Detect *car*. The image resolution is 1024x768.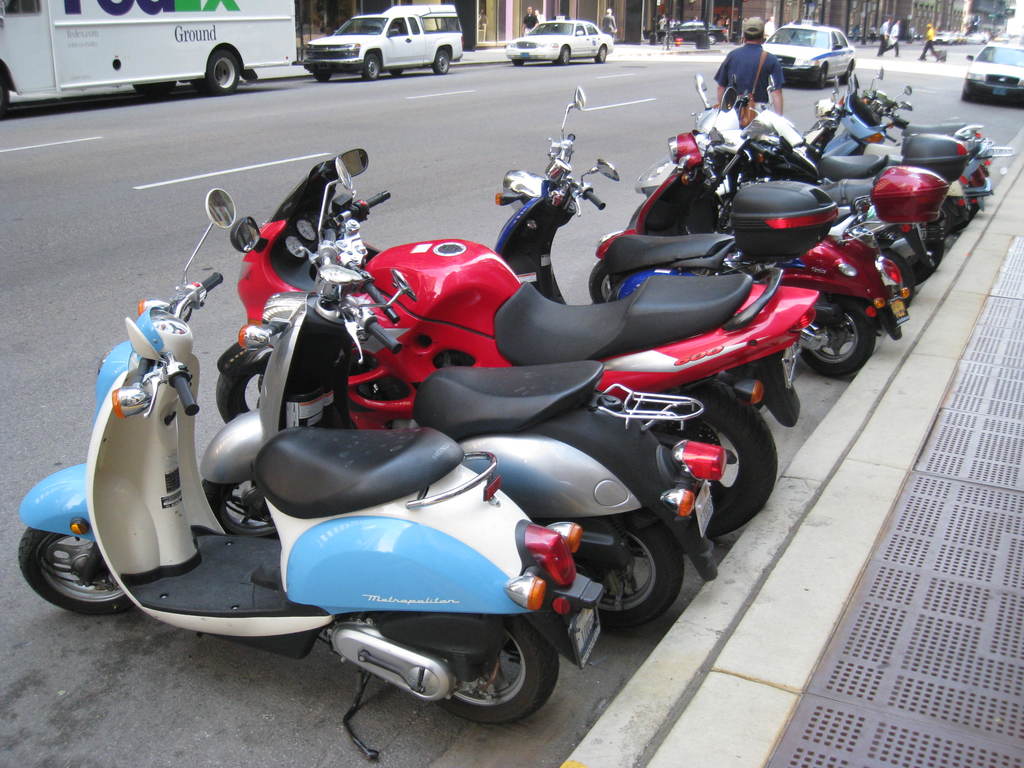
(left=767, top=20, right=858, bottom=88).
